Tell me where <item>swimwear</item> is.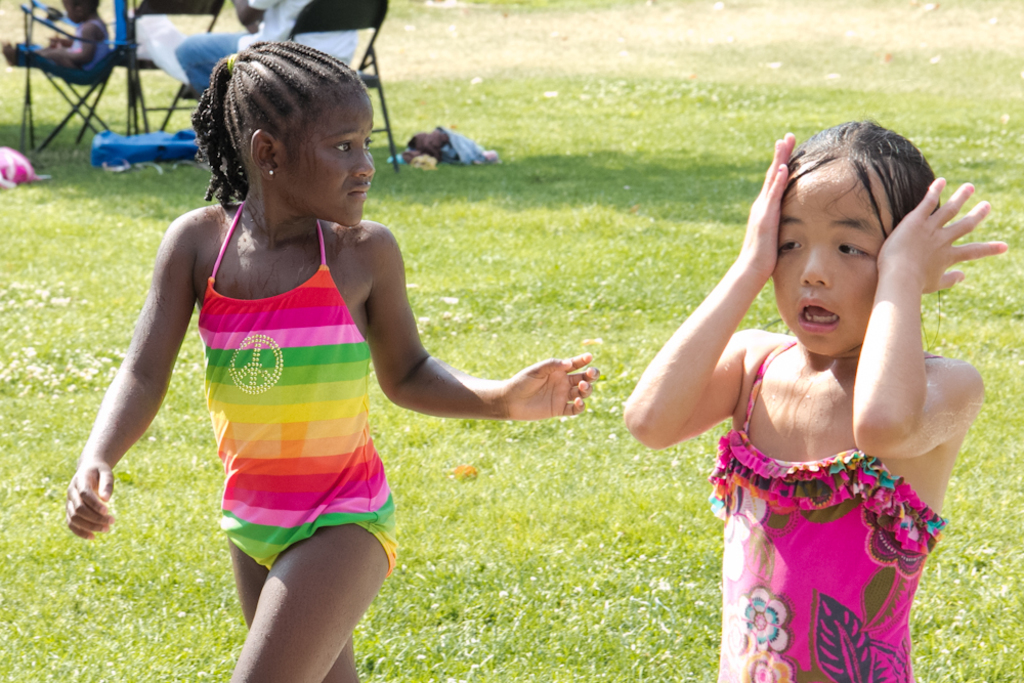
<item>swimwear</item> is at bbox=(706, 336, 954, 682).
